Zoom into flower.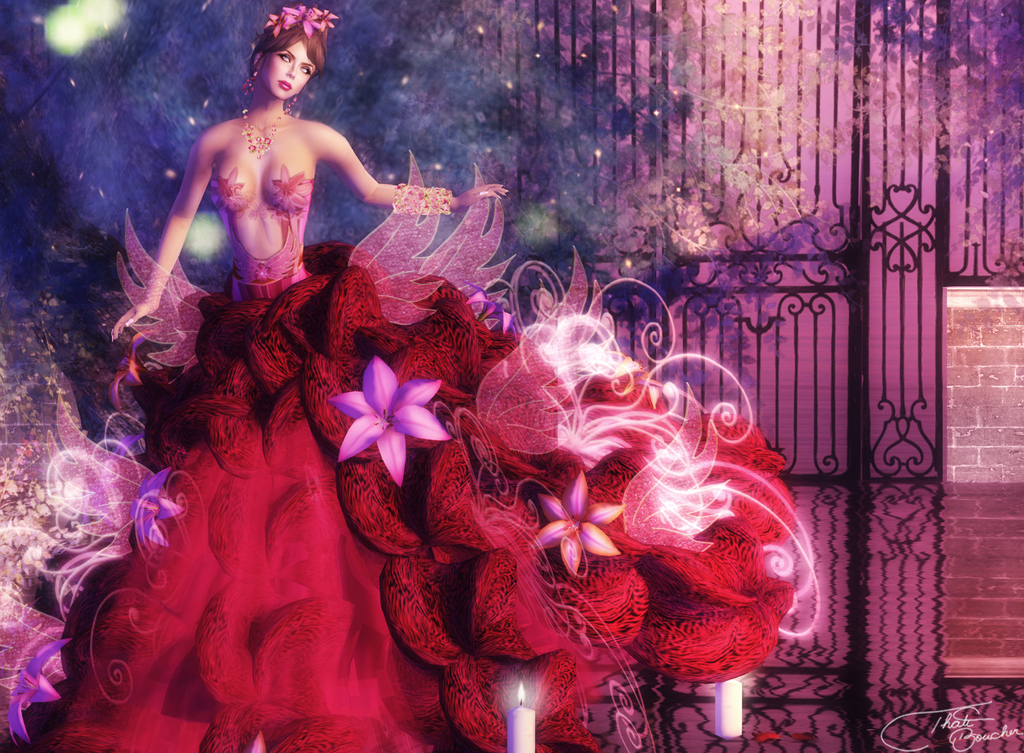
Zoom target: Rect(5, 626, 59, 752).
